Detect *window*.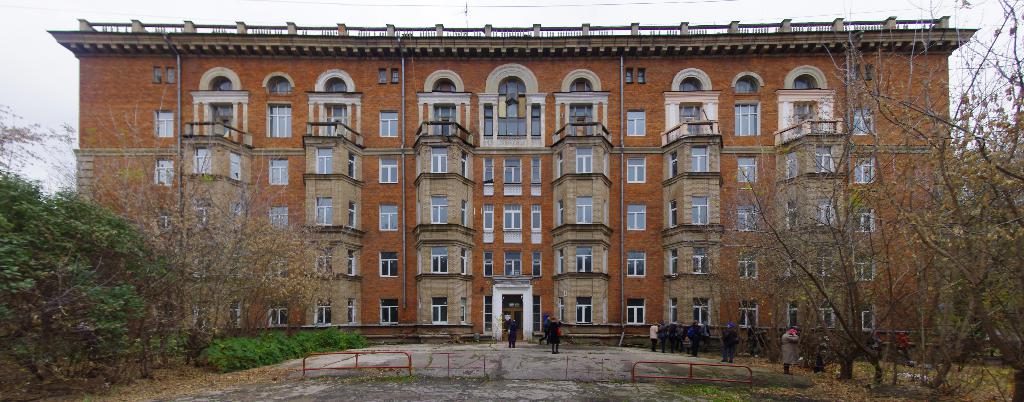
Detected at {"x1": 626, "y1": 67, "x2": 632, "y2": 84}.
